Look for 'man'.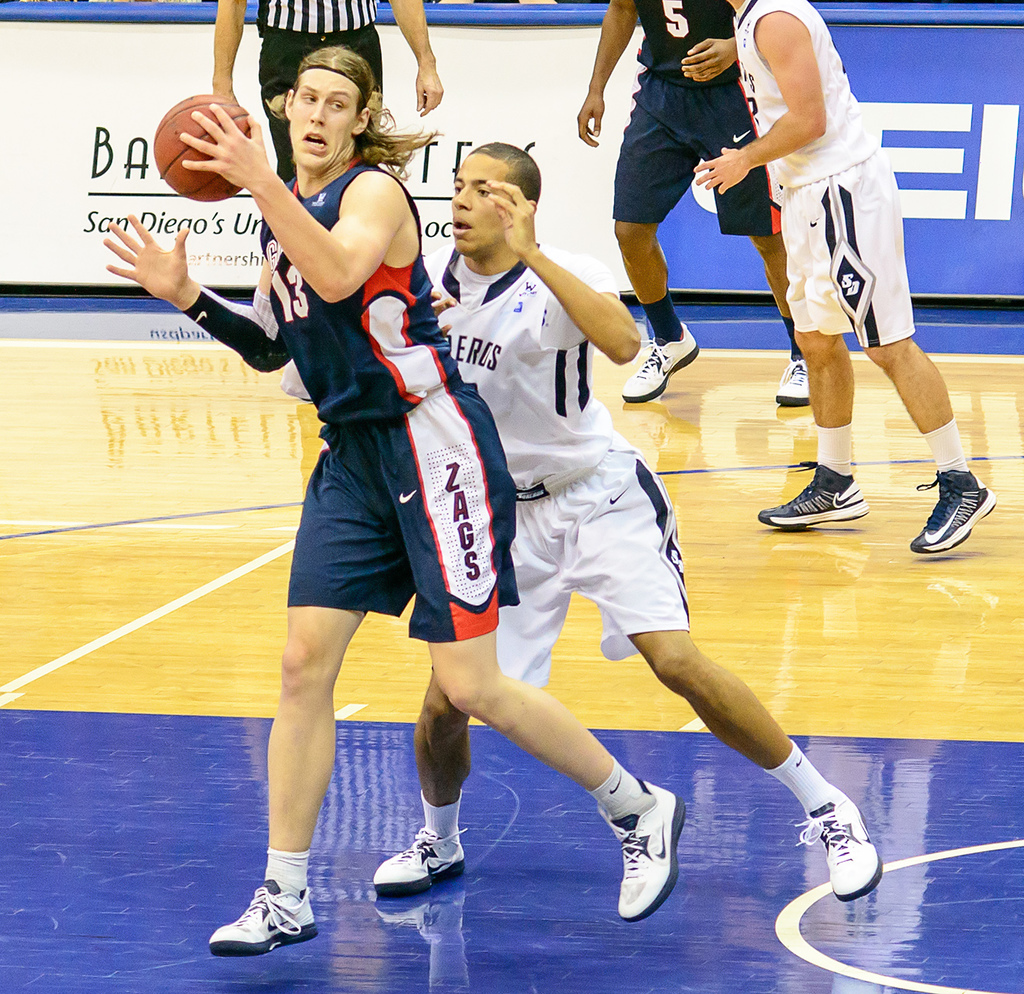
Found: x1=206, y1=0, x2=441, y2=406.
